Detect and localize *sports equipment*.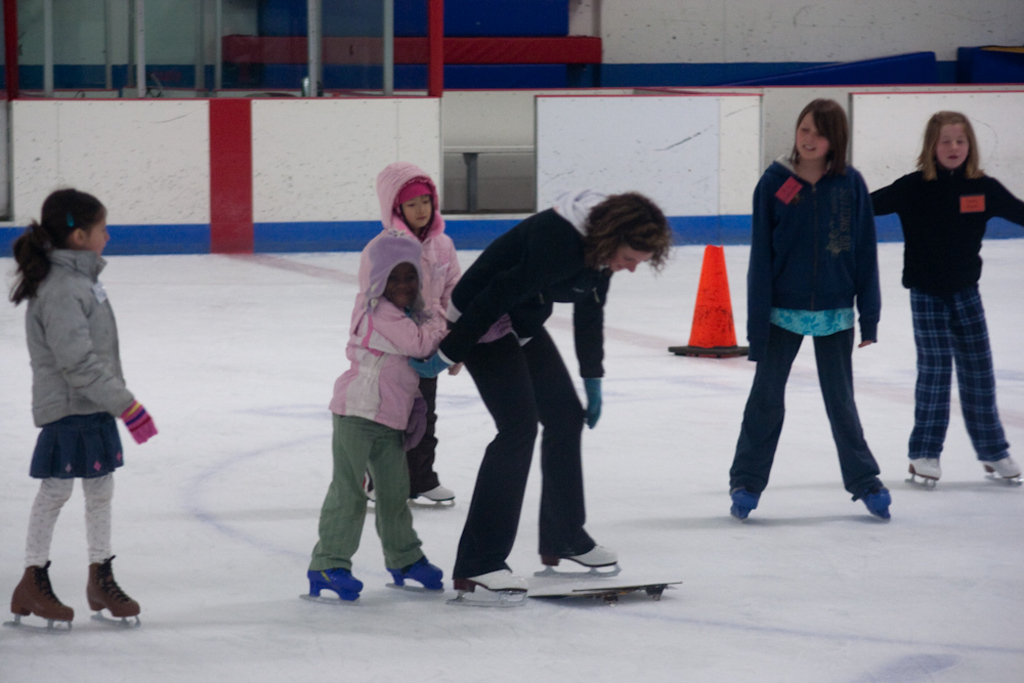
Localized at (left=980, top=456, right=1023, bottom=489).
